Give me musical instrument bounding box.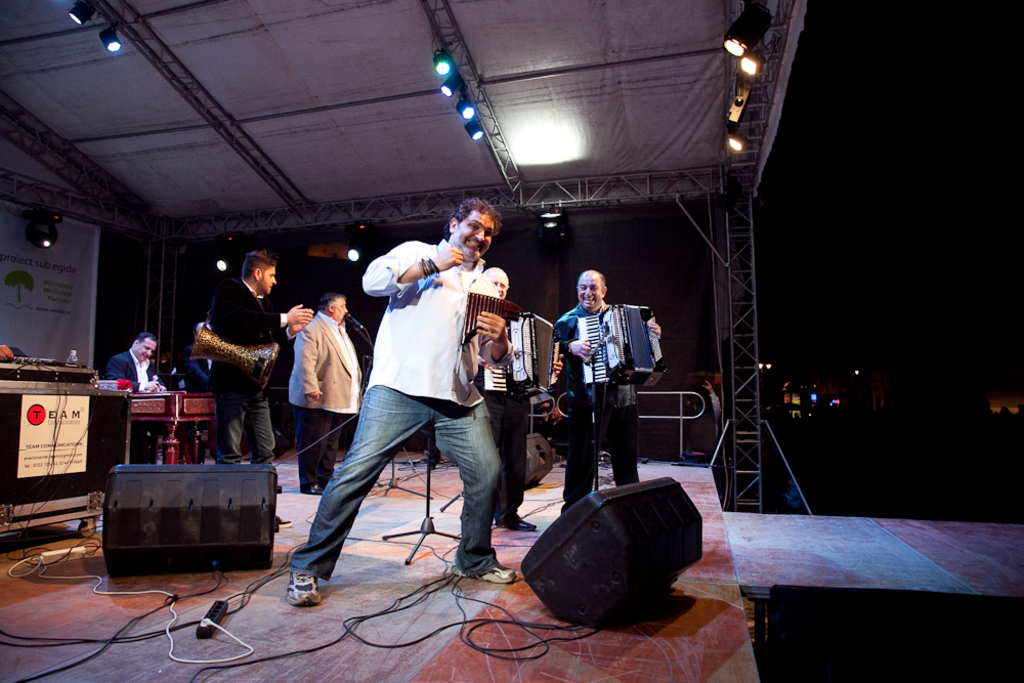
478,304,563,401.
